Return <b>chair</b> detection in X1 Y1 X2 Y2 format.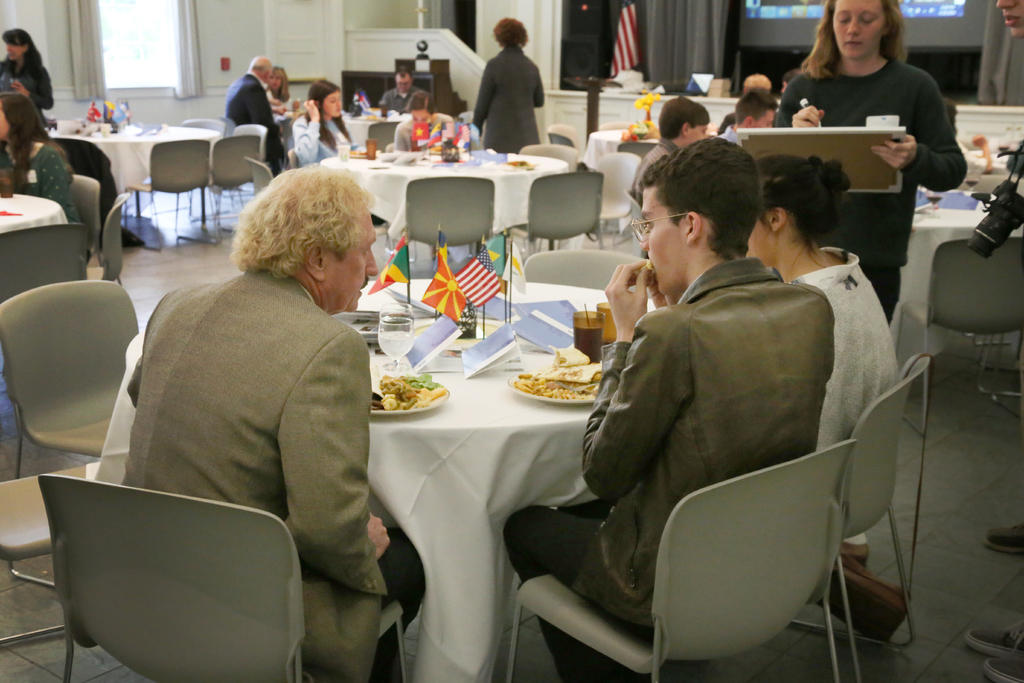
367 117 401 158.
